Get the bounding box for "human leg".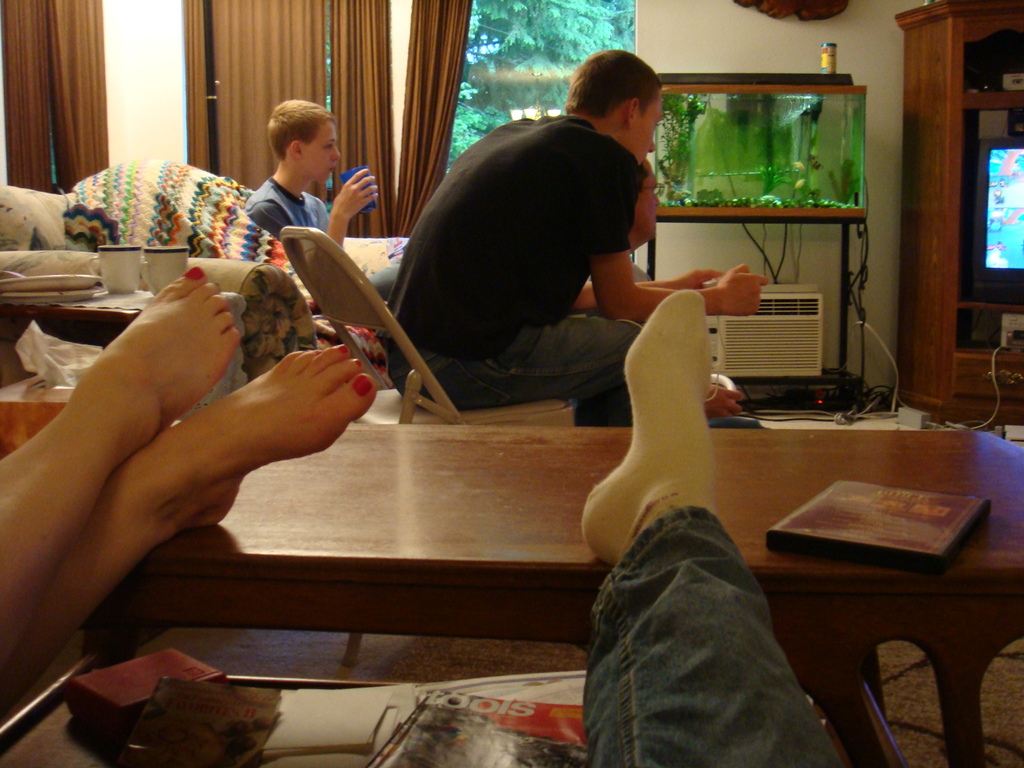
box=[0, 349, 376, 700].
